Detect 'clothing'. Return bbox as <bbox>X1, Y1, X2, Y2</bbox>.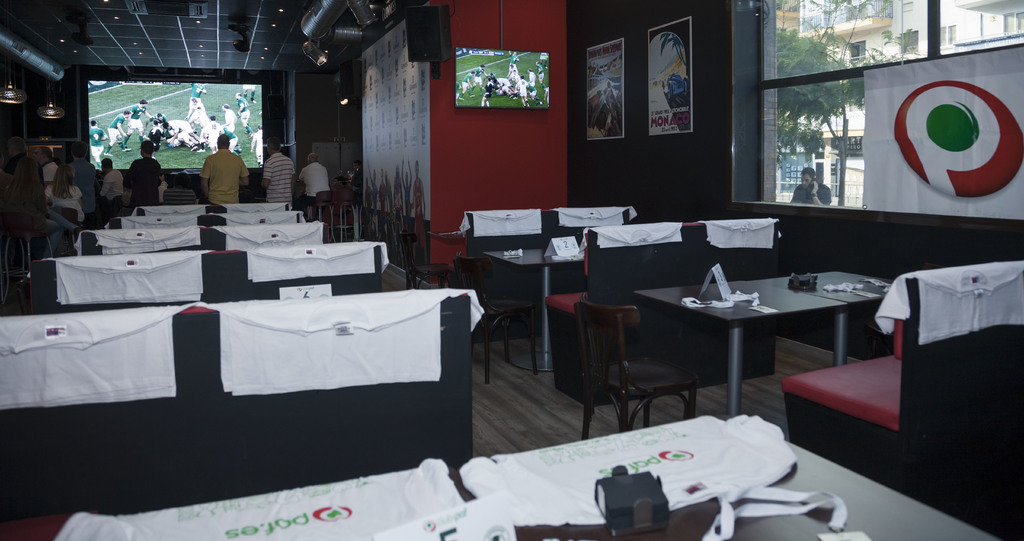
<bbox>299, 163, 330, 206</bbox>.
